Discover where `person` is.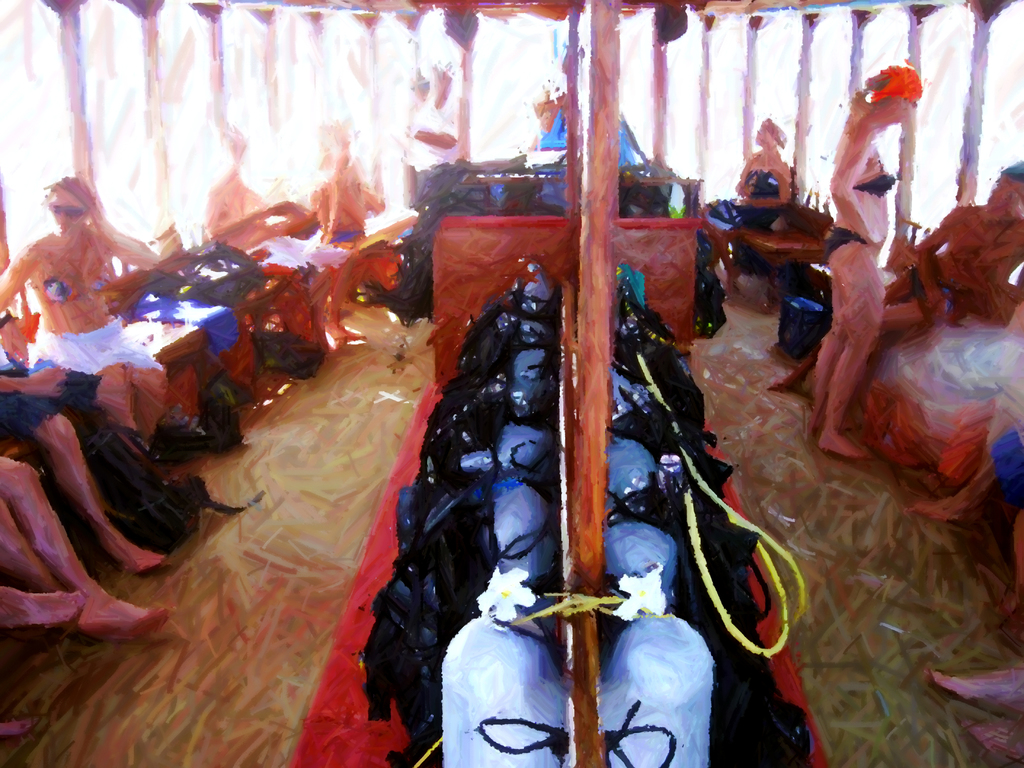
Discovered at pyautogui.locateOnScreen(0, 177, 159, 460).
